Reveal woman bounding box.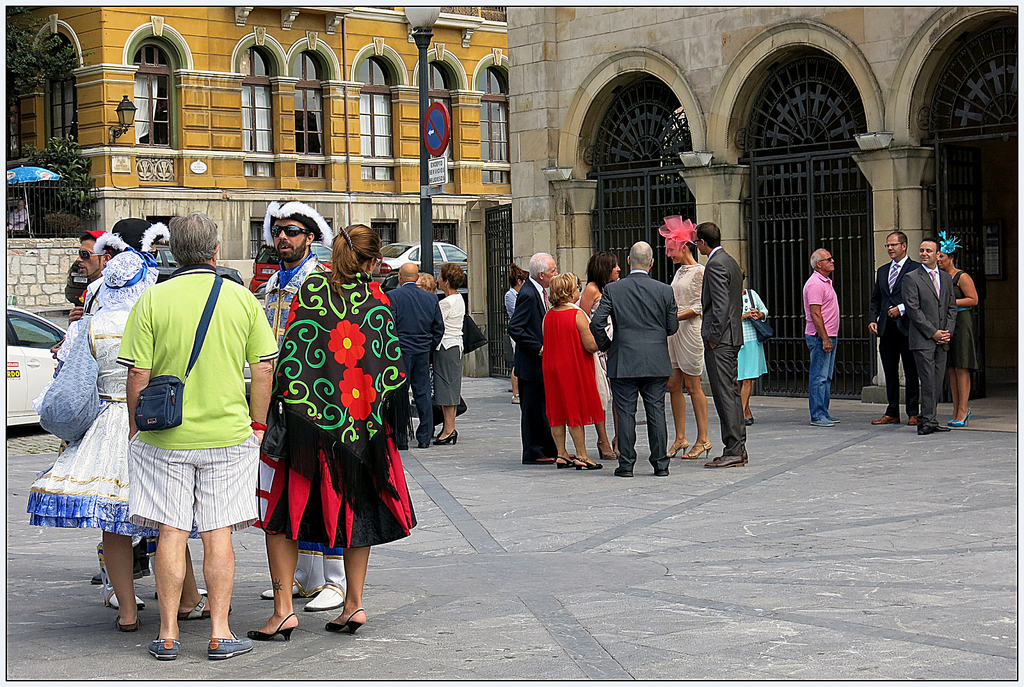
Revealed: rect(939, 239, 979, 428).
